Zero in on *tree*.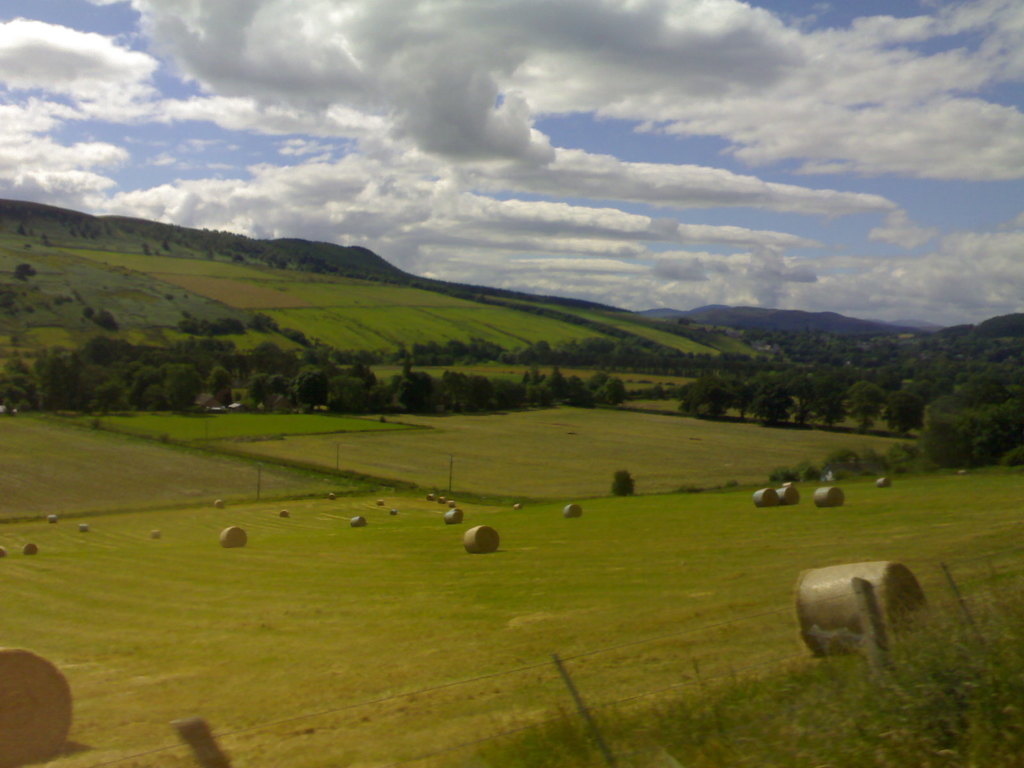
Zeroed in: 159,355,216,415.
